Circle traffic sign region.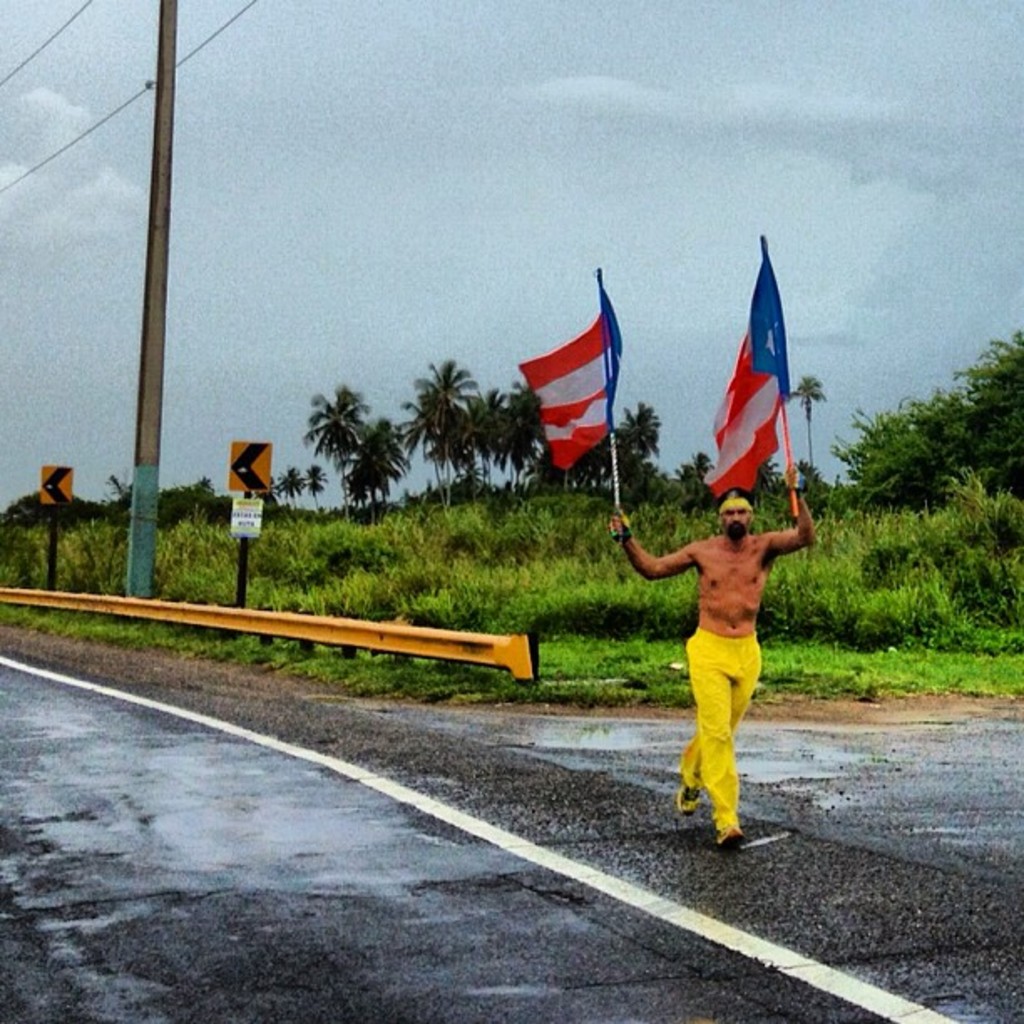
Region: x1=38, y1=462, x2=77, y2=505.
